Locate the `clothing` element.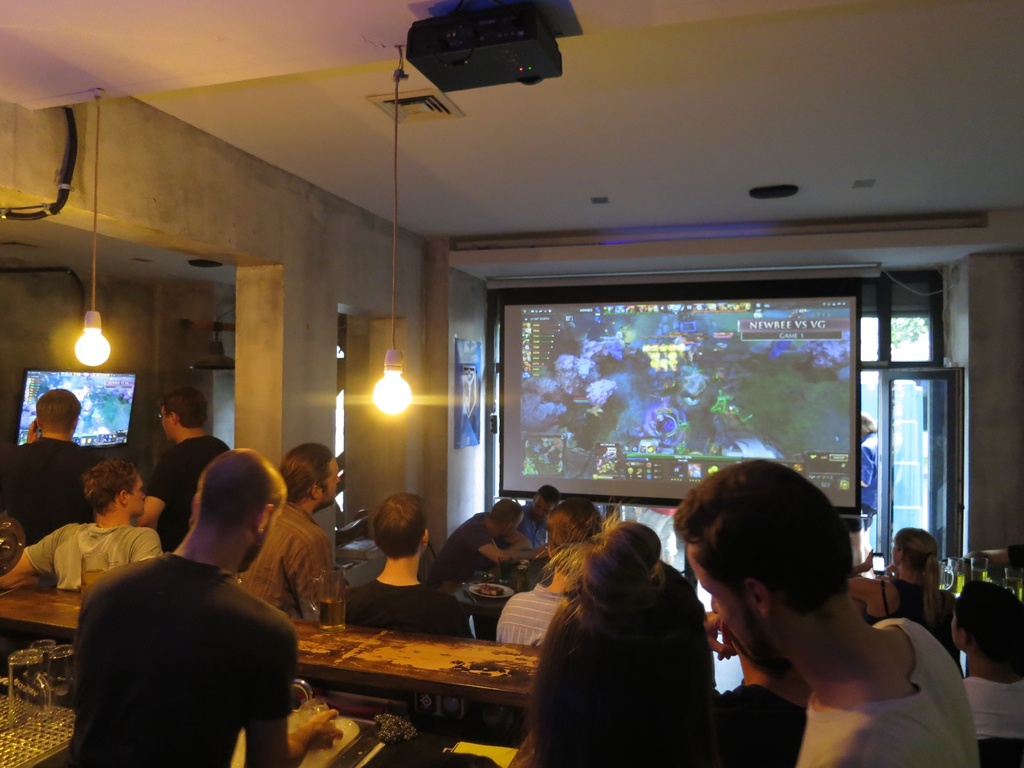
Element bbox: (512, 500, 548, 553).
